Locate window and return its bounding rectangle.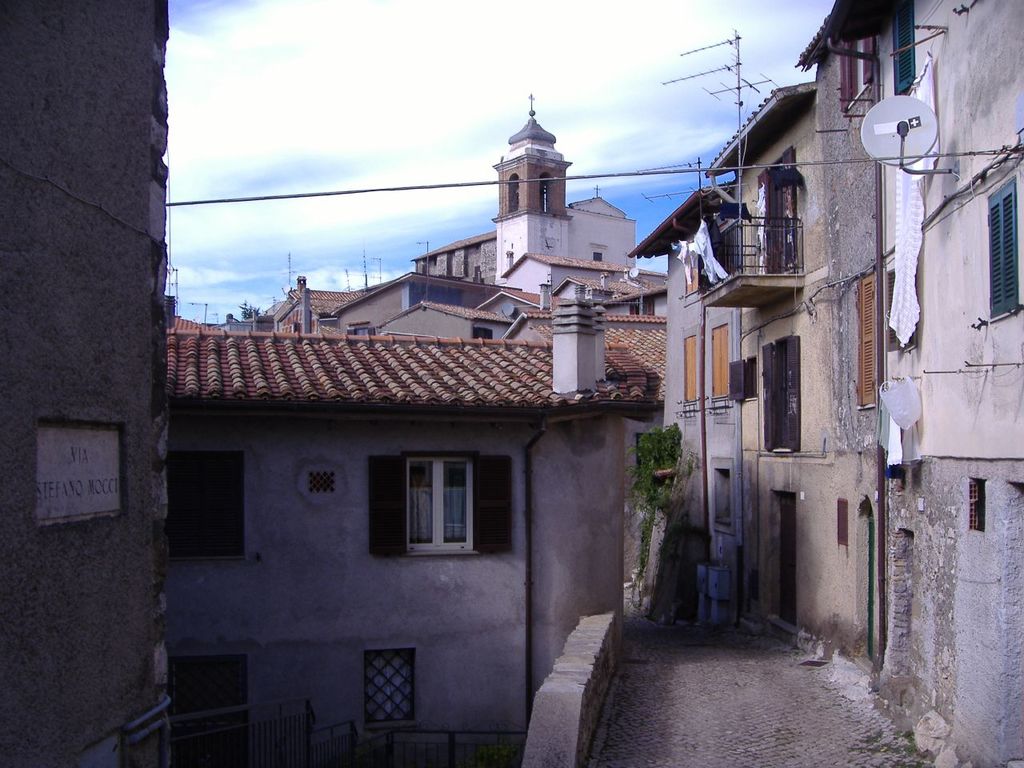
683, 334, 698, 402.
